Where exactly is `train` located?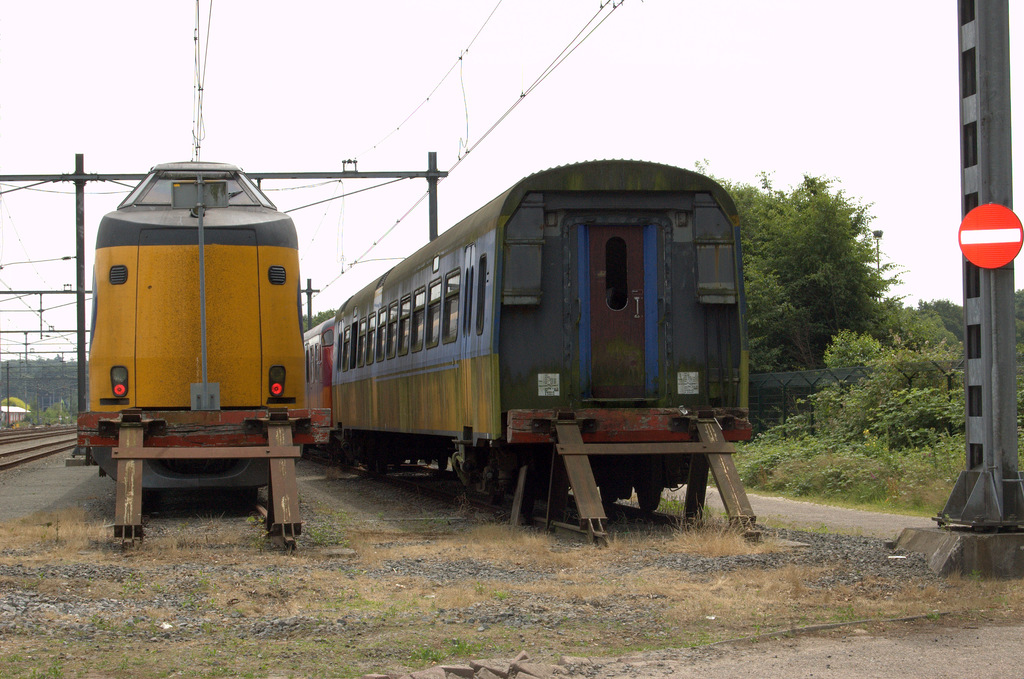
Its bounding box is [x1=303, y1=159, x2=758, y2=515].
